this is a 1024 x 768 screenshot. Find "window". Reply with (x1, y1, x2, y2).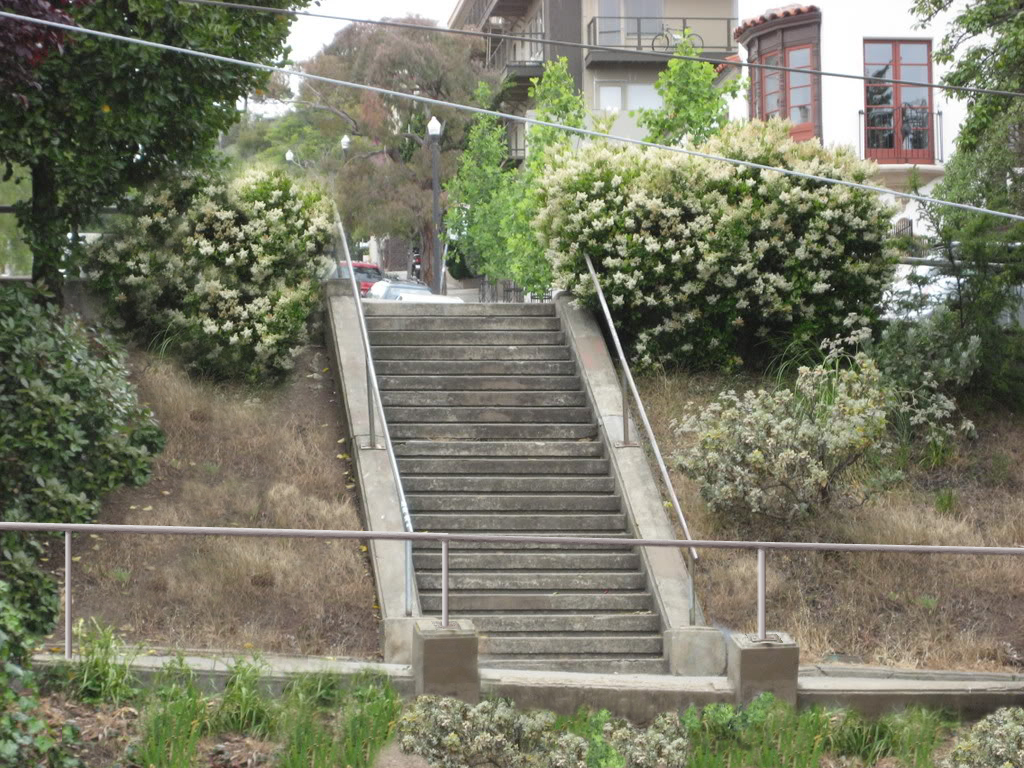
(595, 82, 664, 115).
